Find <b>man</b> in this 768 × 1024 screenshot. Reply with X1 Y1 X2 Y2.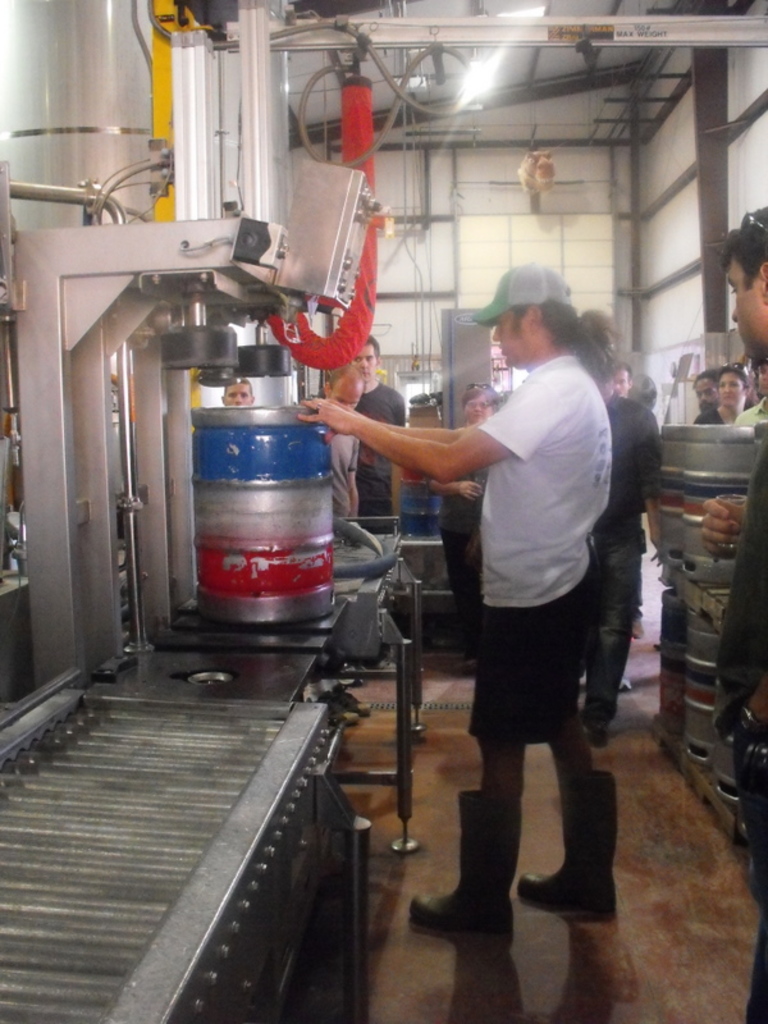
713 206 767 1023.
